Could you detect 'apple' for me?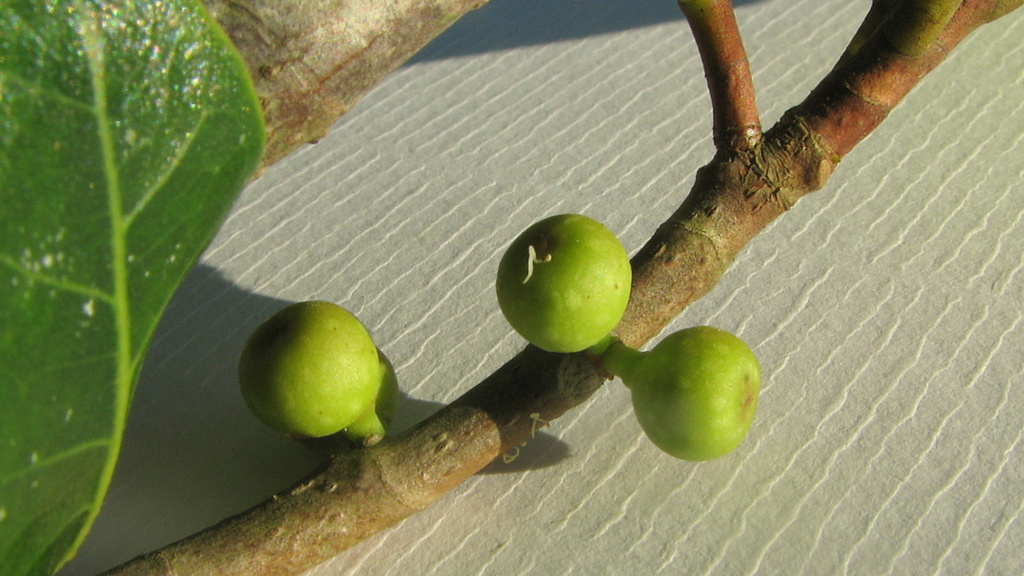
Detection result: locate(498, 211, 635, 346).
